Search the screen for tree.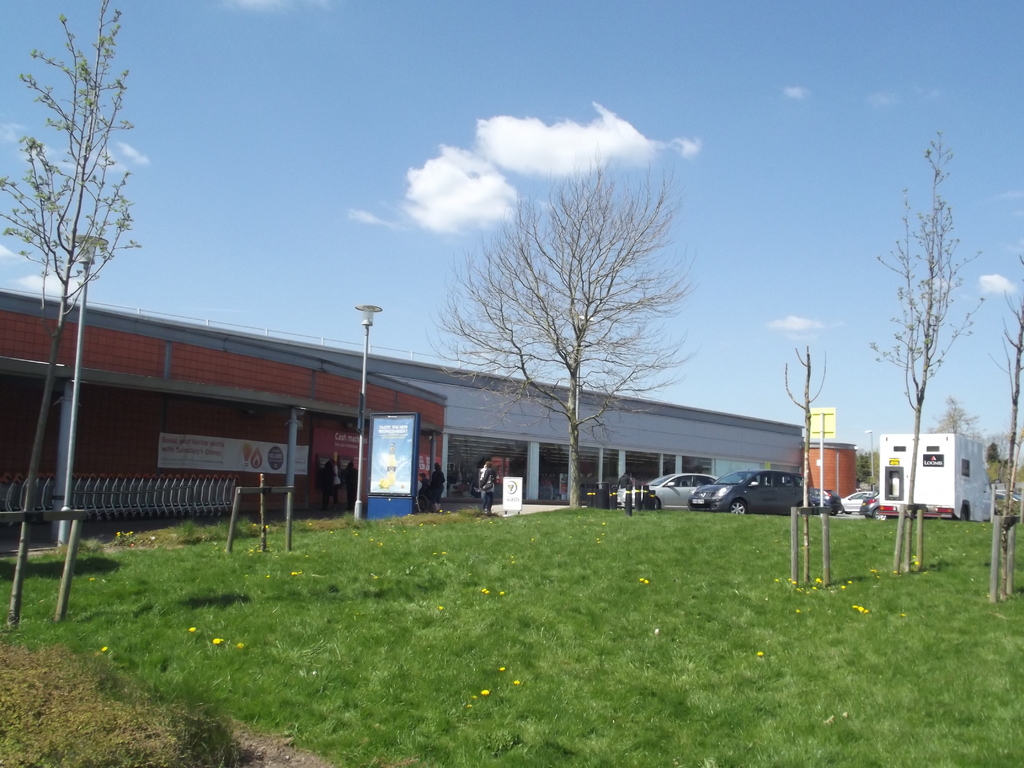
Found at select_region(996, 260, 1023, 593).
